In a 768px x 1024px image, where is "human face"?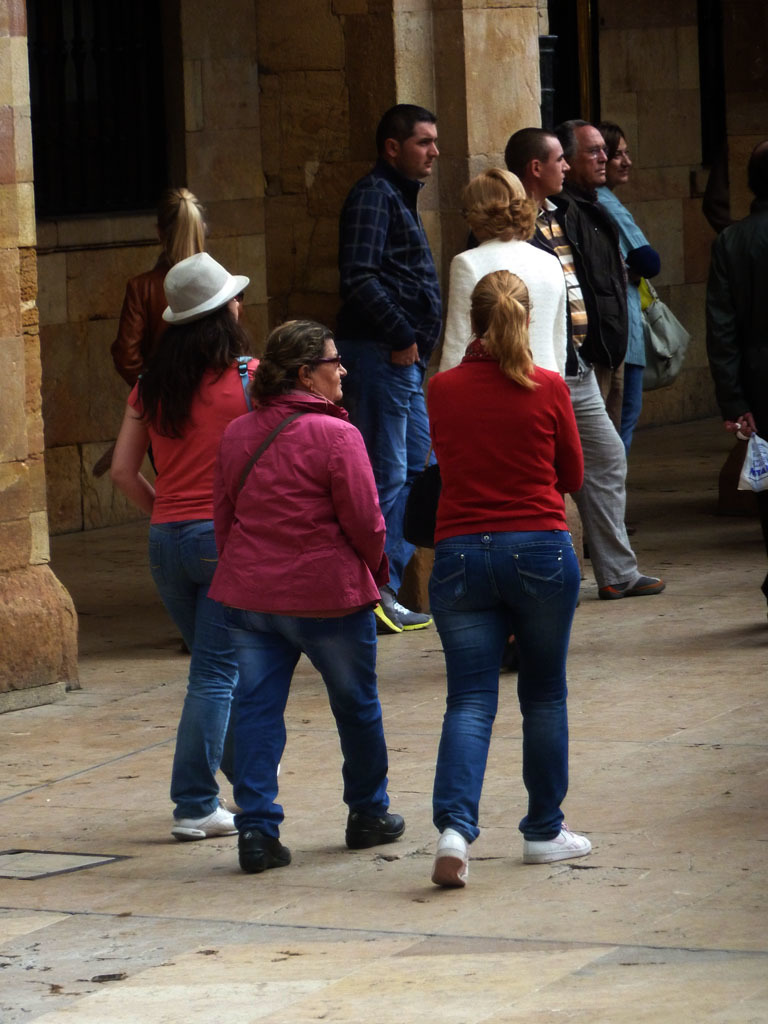
[616,134,632,185].
